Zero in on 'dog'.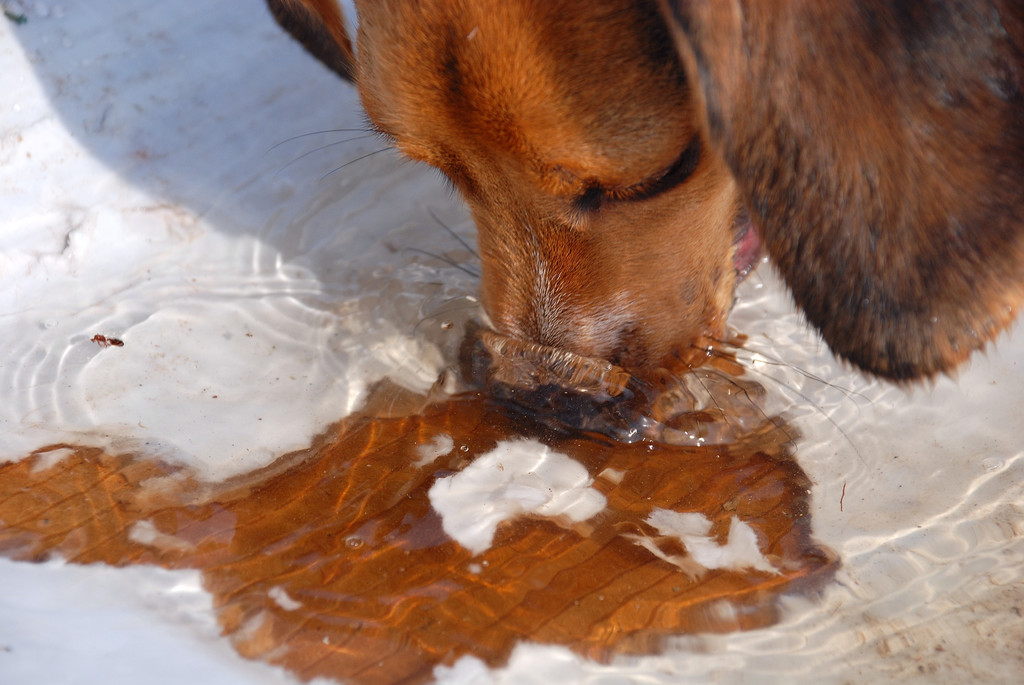
Zeroed in: bbox=(263, 0, 1023, 397).
